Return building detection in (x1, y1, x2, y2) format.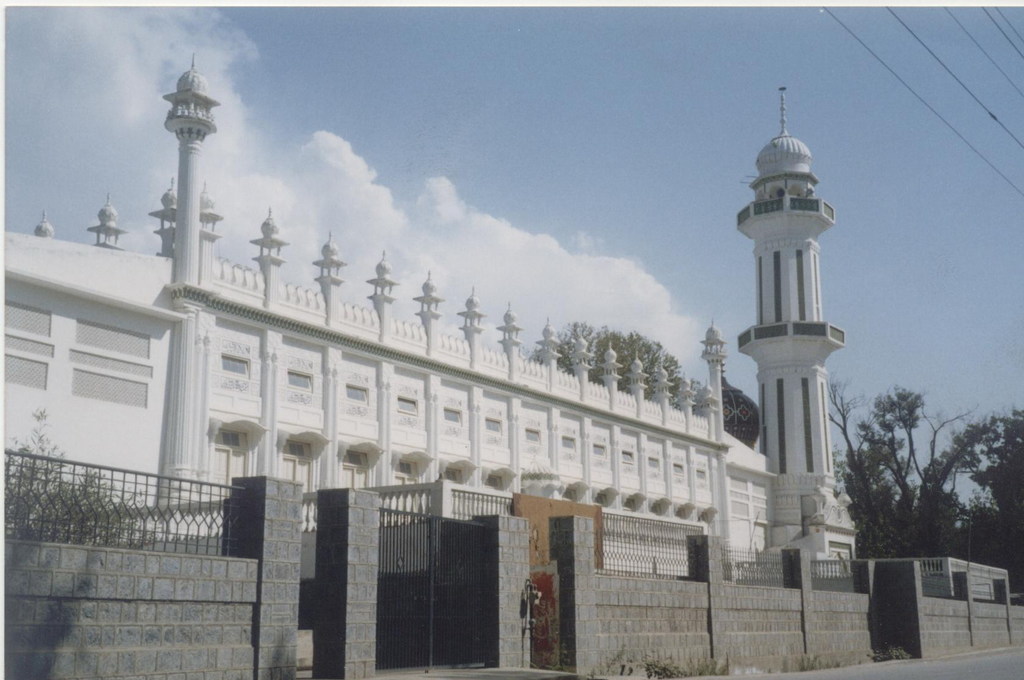
(0, 53, 860, 651).
